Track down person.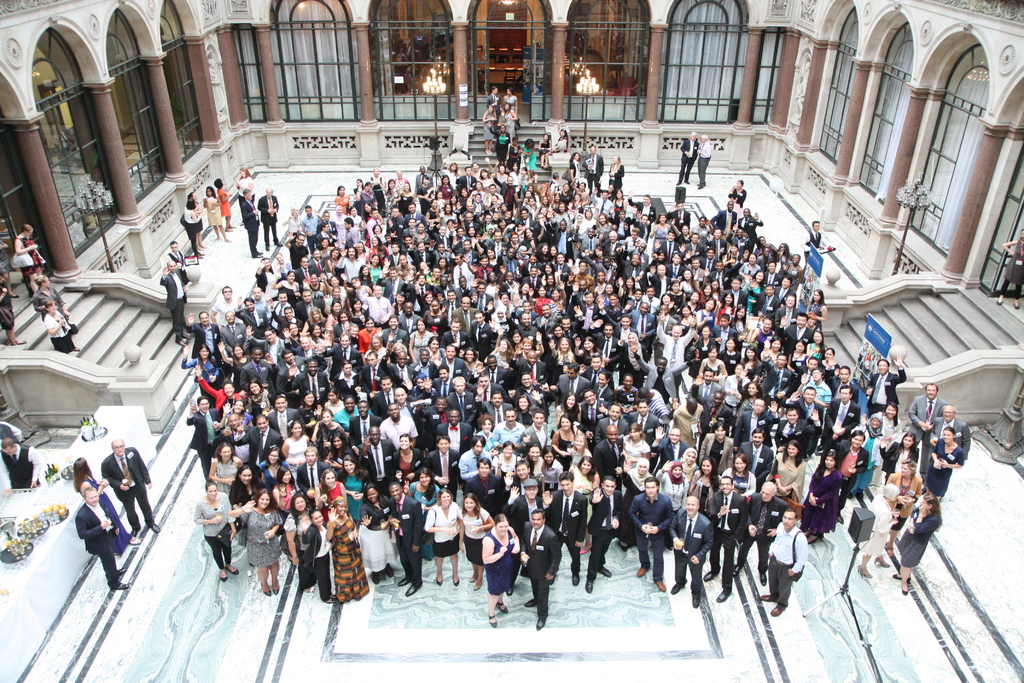
Tracked to l=672, t=394, r=705, b=450.
